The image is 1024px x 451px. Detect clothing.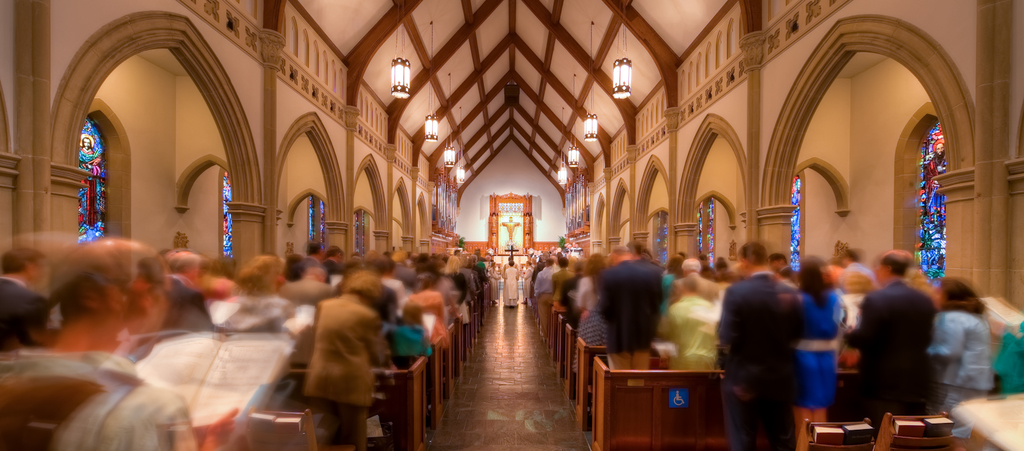
Detection: l=799, t=280, r=838, b=404.
